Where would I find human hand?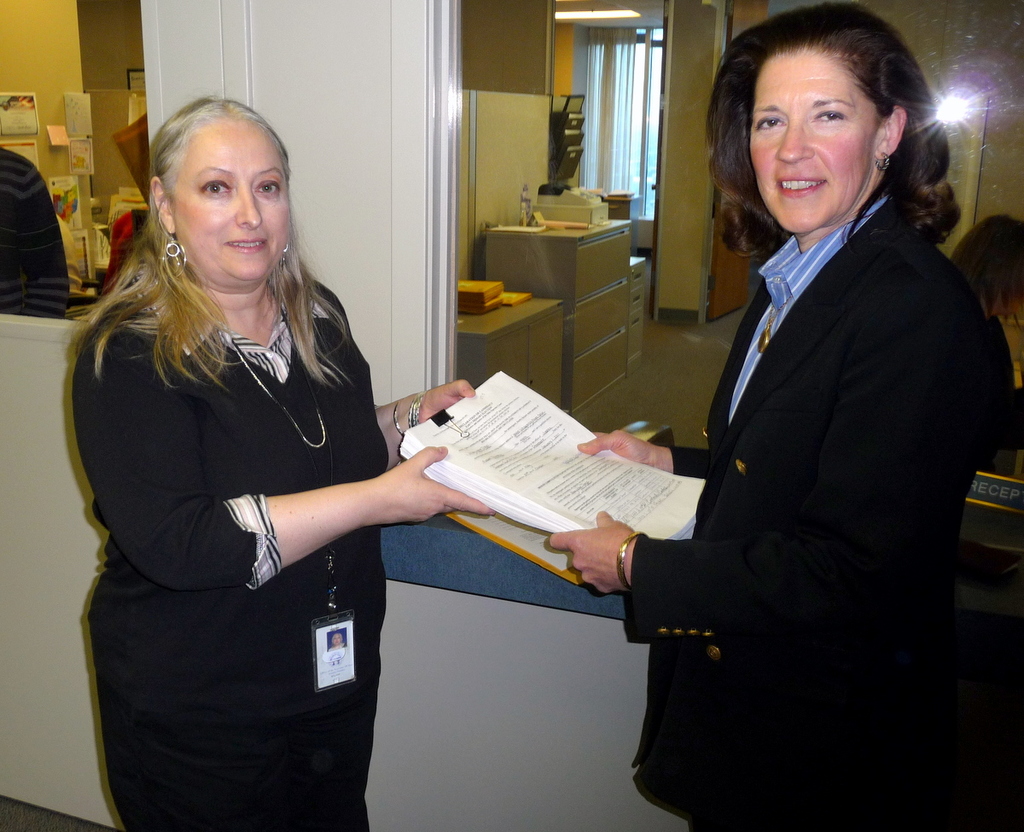
At <bbox>545, 519, 643, 608</bbox>.
